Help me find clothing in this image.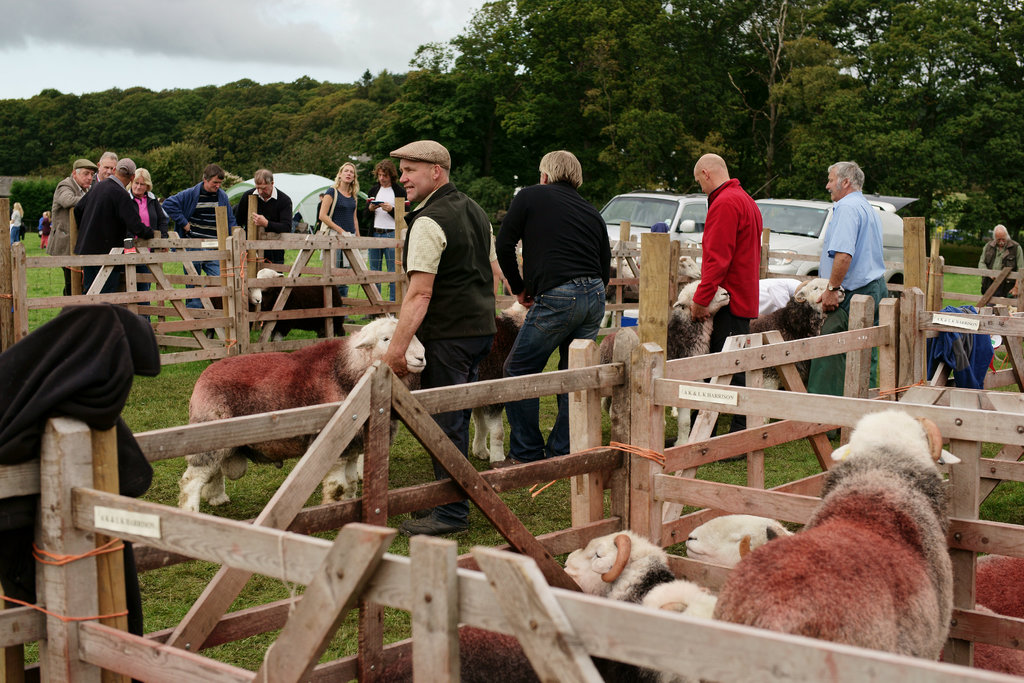
Found it: l=501, t=179, r=611, b=461.
